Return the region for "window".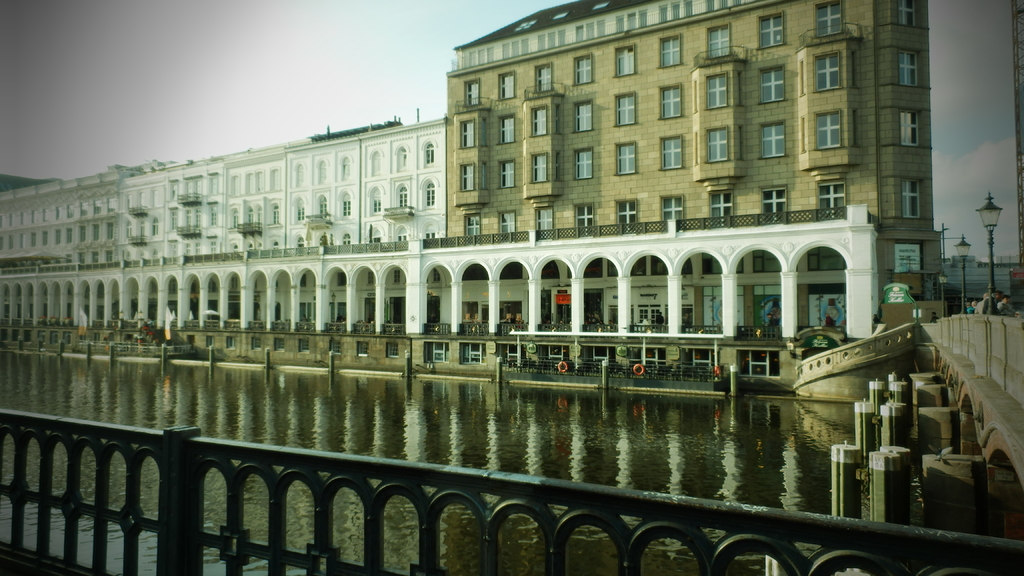
Rect(614, 90, 636, 129).
